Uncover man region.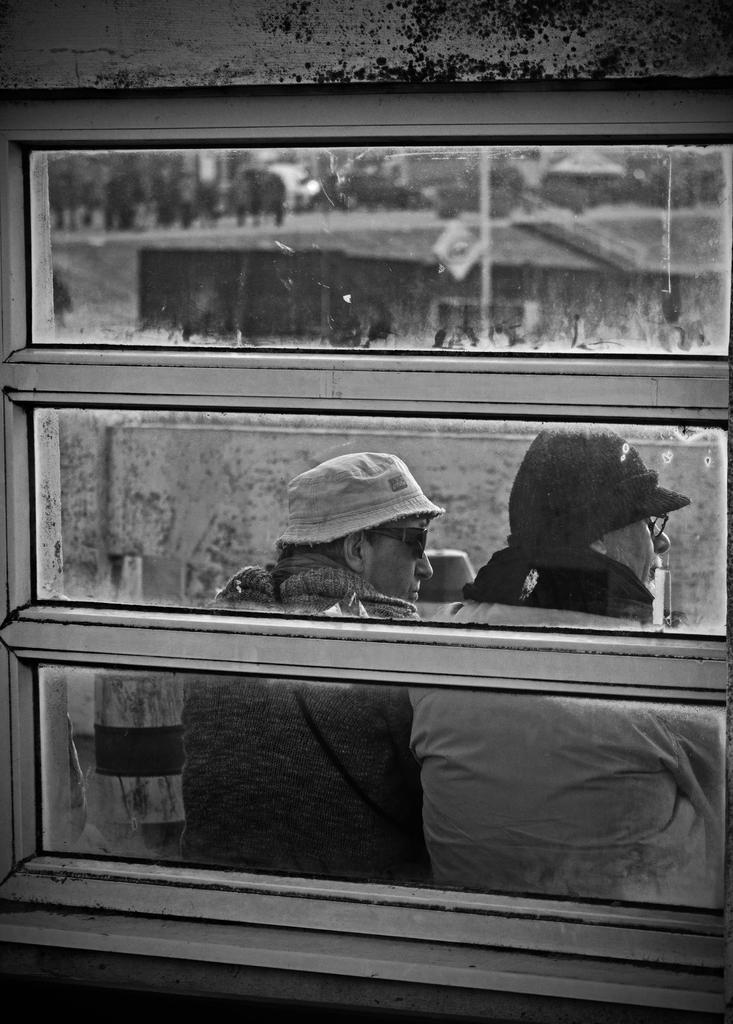
Uncovered: 181:452:445:884.
